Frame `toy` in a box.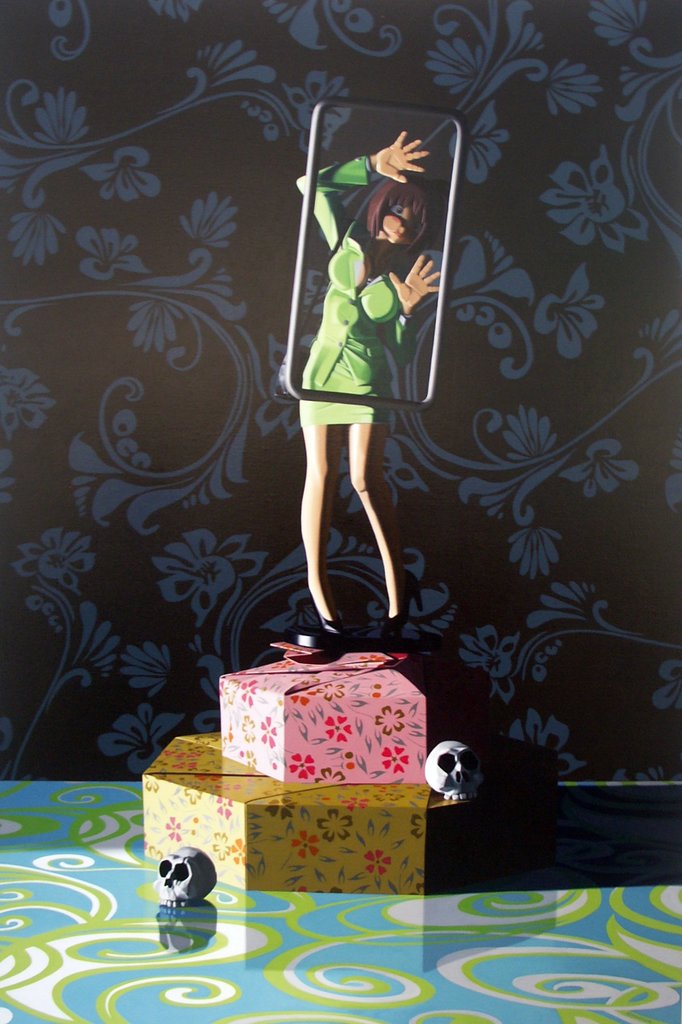
416 732 484 809.
